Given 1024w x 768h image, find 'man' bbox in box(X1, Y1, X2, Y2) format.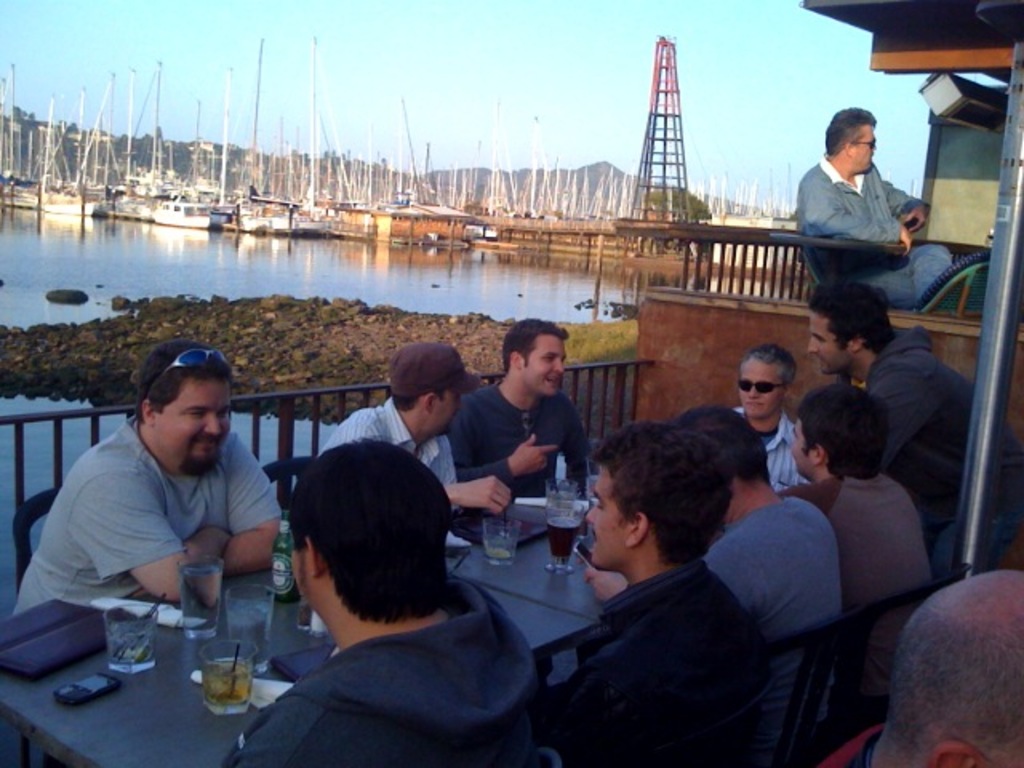
box(530, 416, 758, 766).
